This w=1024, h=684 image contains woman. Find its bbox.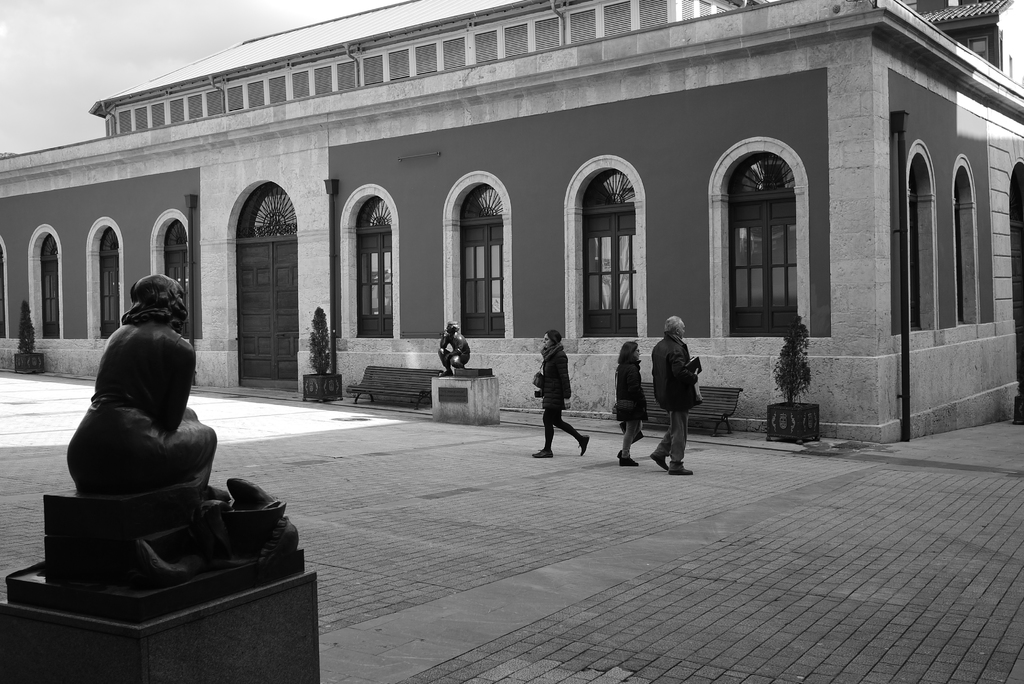
left=67, top=270, right=218, bottom=578.
